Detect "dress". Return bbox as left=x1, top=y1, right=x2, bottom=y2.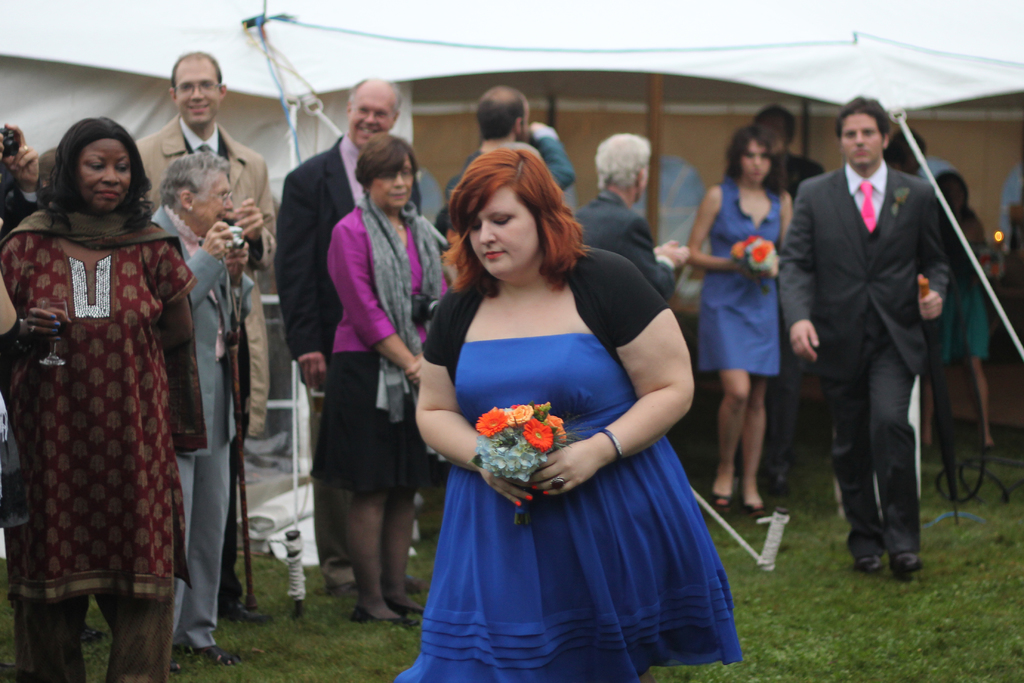
left=703, top=185, right=780, bottom=374.
